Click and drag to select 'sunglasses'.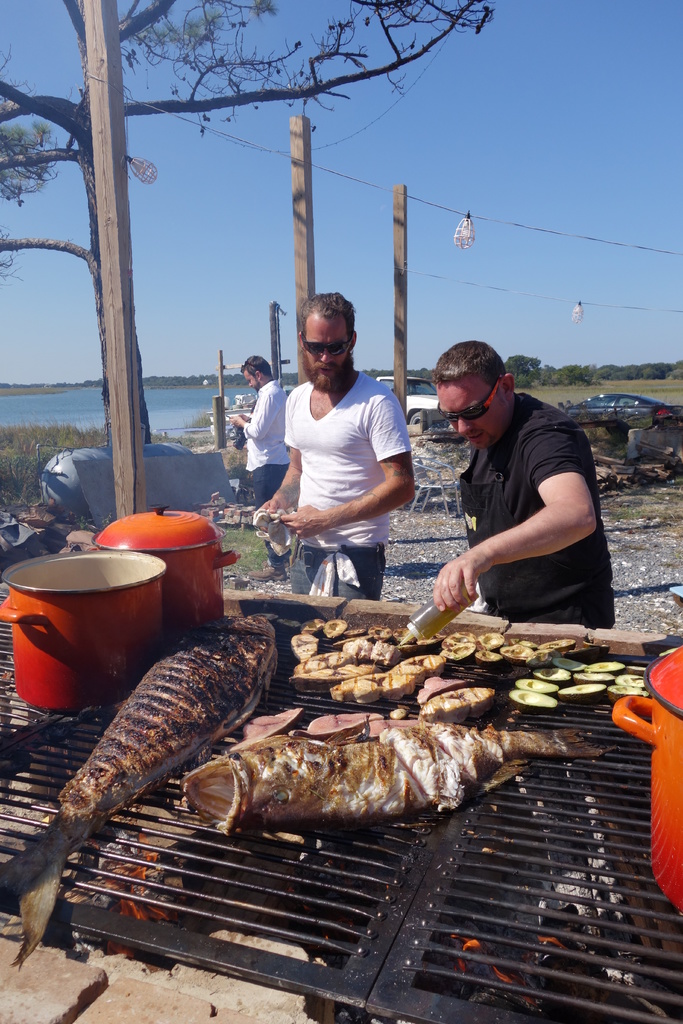
Selection: <box>298,330,354,356</box>.
